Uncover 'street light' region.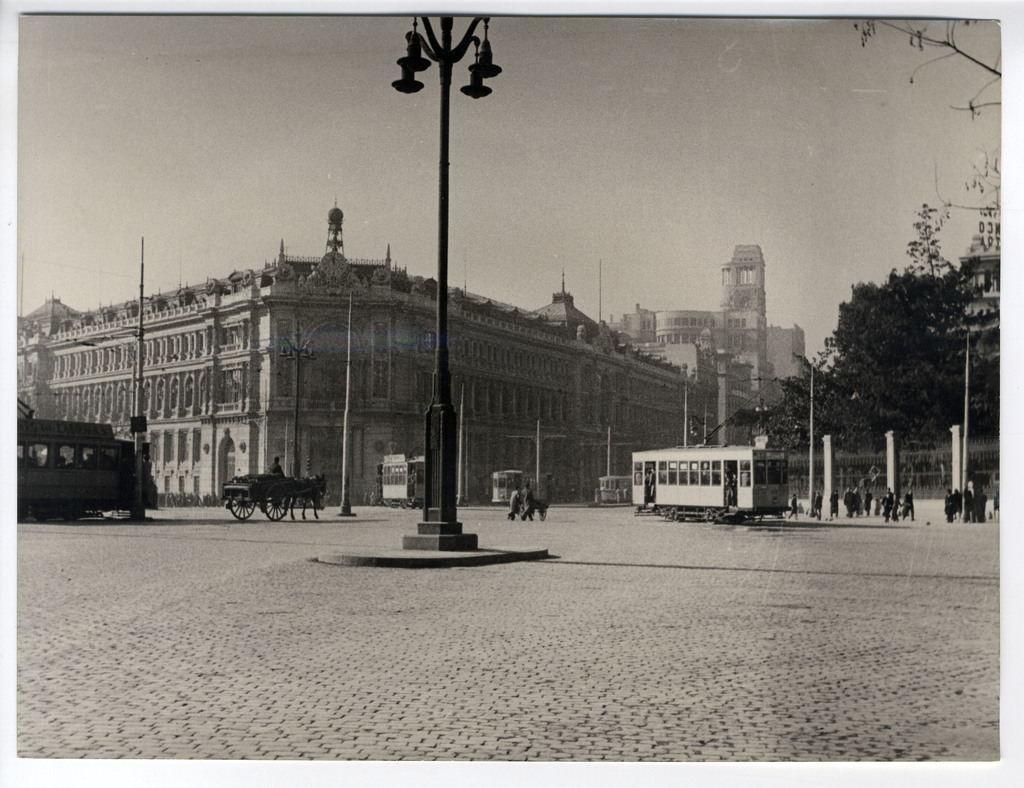
Uncovered: [752, 380, 765, 418].
